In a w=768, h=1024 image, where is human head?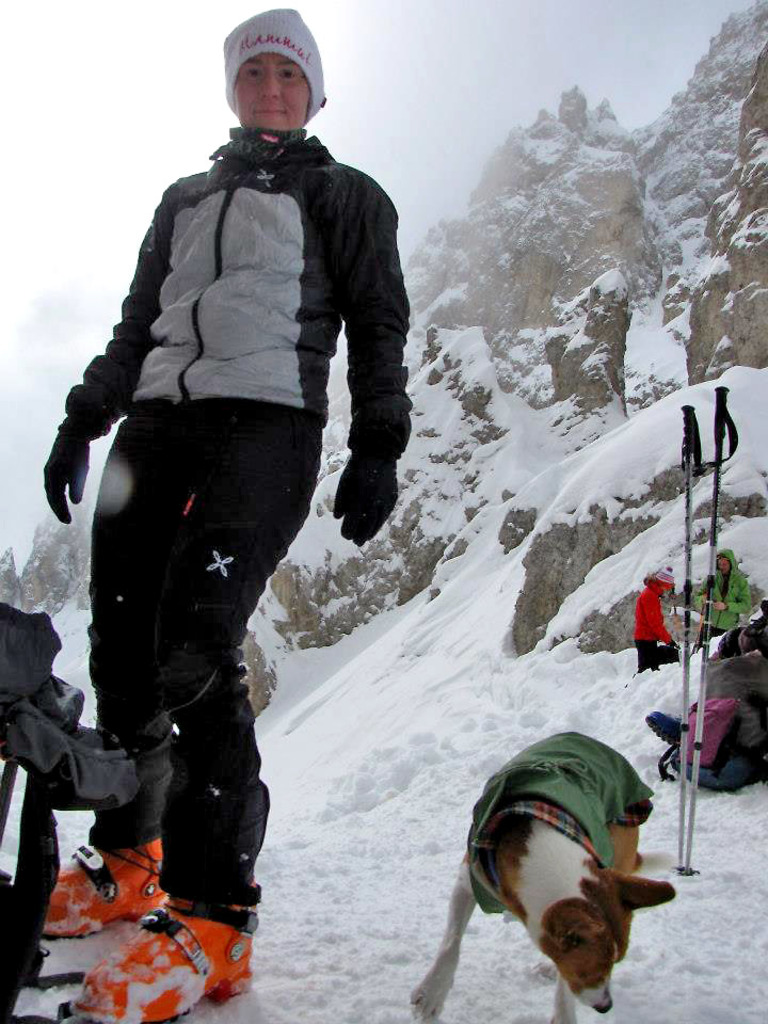
<bbox>642, 569, 672, 595</bbox>.
